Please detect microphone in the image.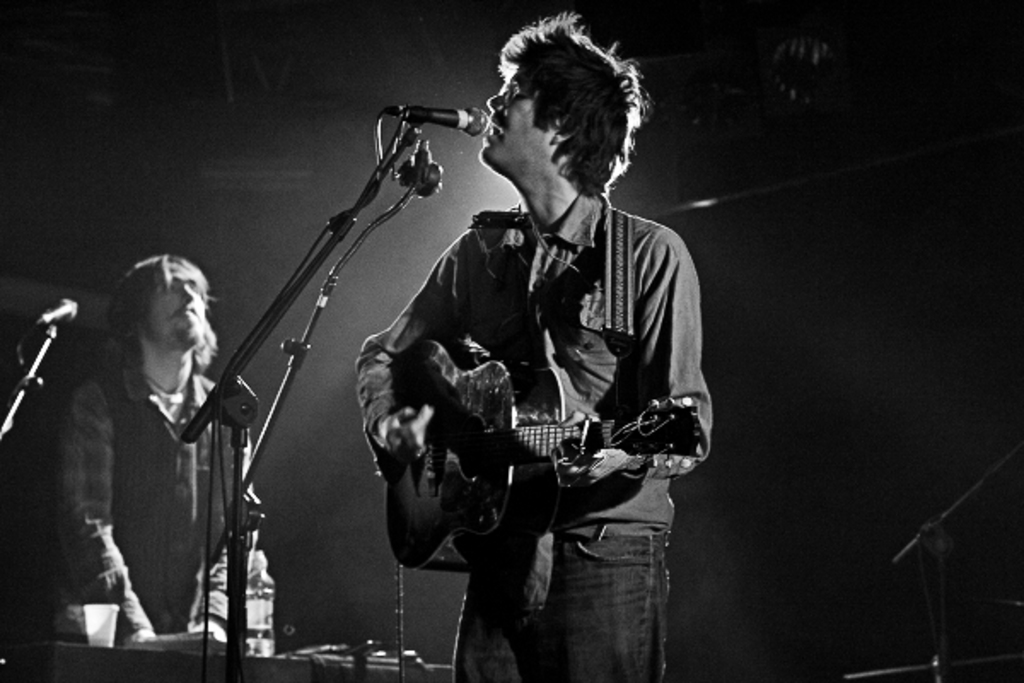
bbox(386, 104, 488, 137).
